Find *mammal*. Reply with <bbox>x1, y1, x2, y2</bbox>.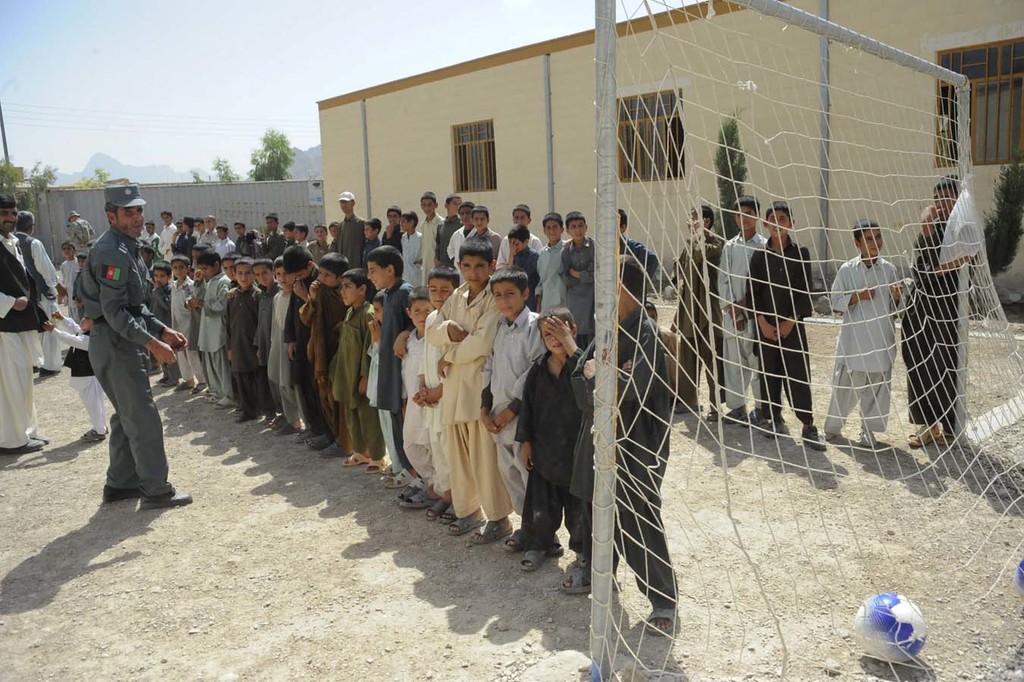
<bbox>363, 291, 385, 473</bbox>.
